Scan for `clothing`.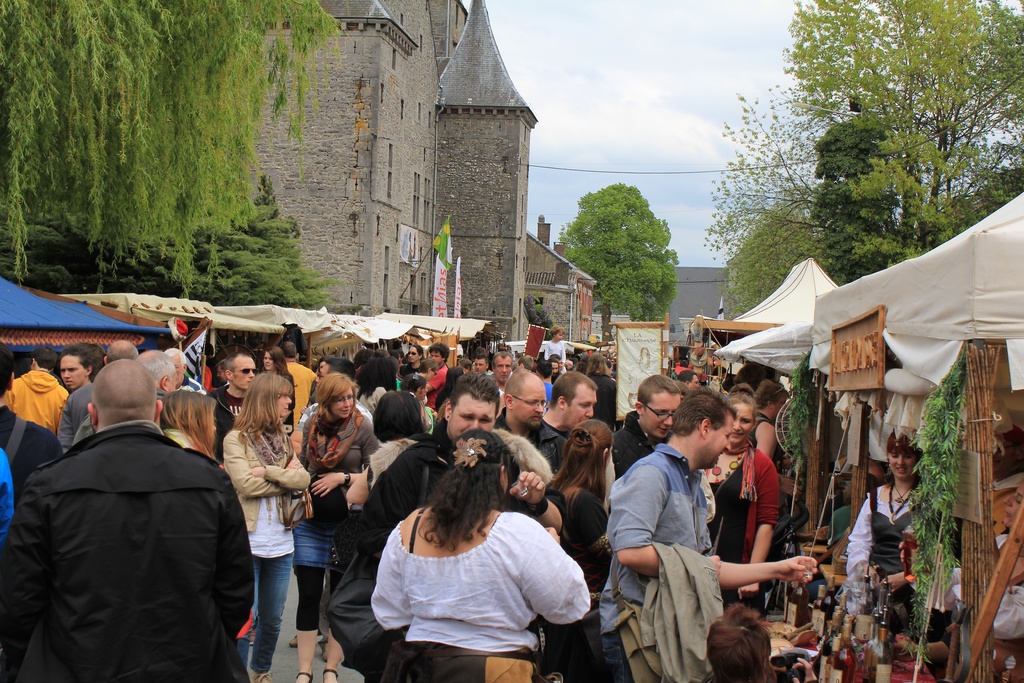
Scan result: (left=845, top=483, right=917, bottom=631).
